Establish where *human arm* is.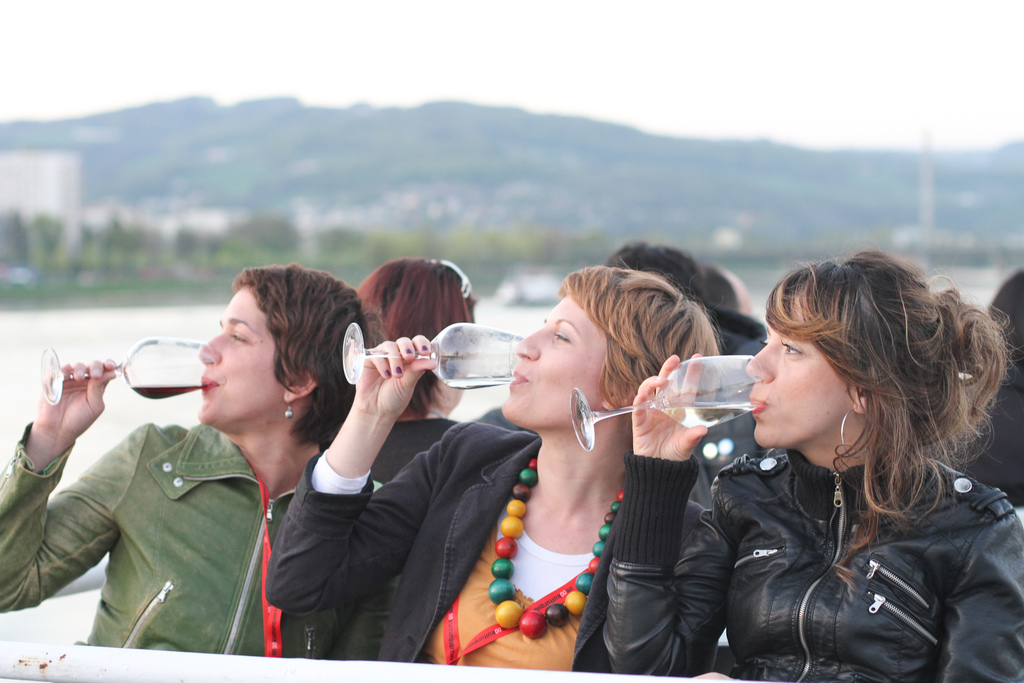
Established at [0, 352, 156, 618].
